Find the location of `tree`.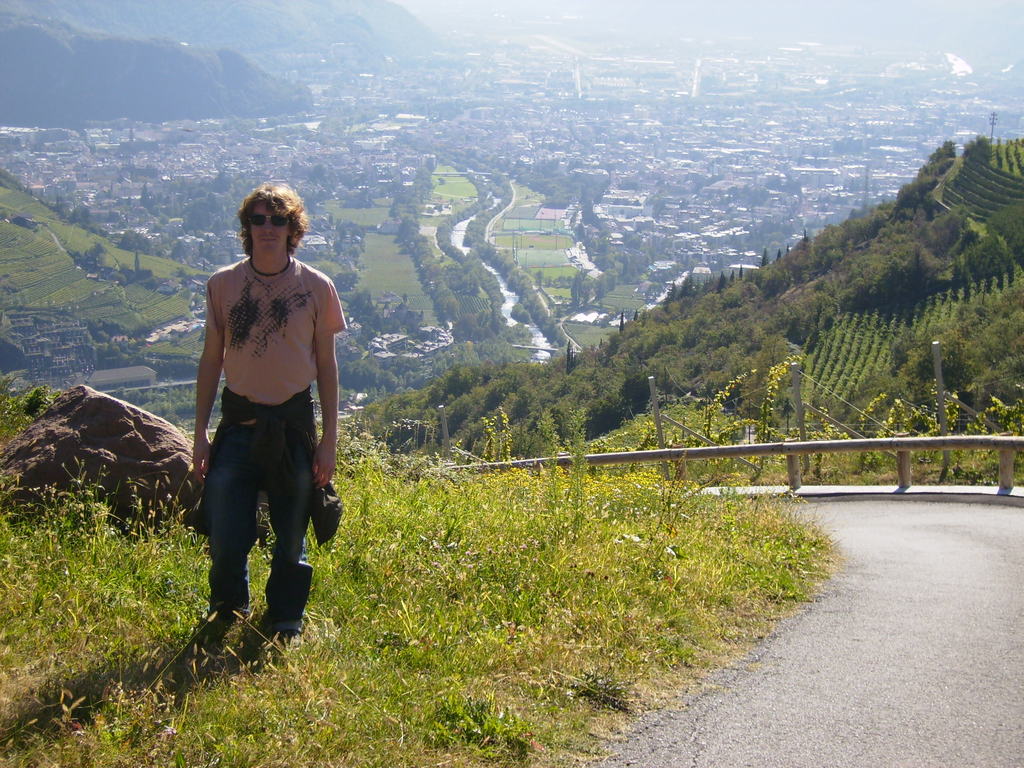
Location: {"x1": 681, "y1": 273, "x2": 694, "y2": 296}.
